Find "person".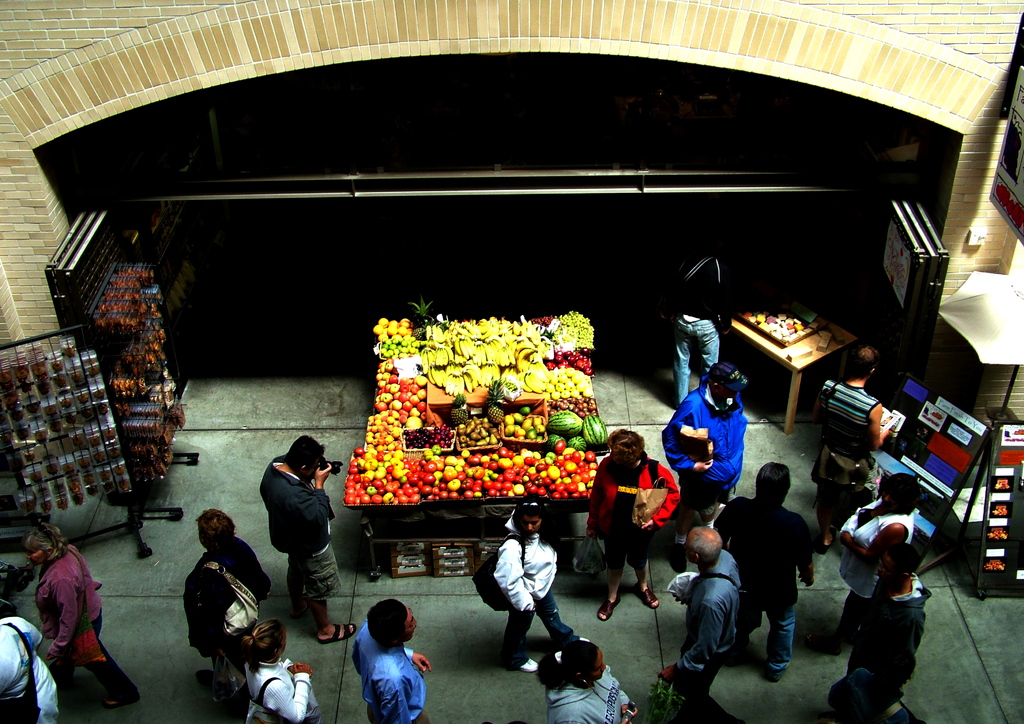
rect(259, 434, 357, 643).
